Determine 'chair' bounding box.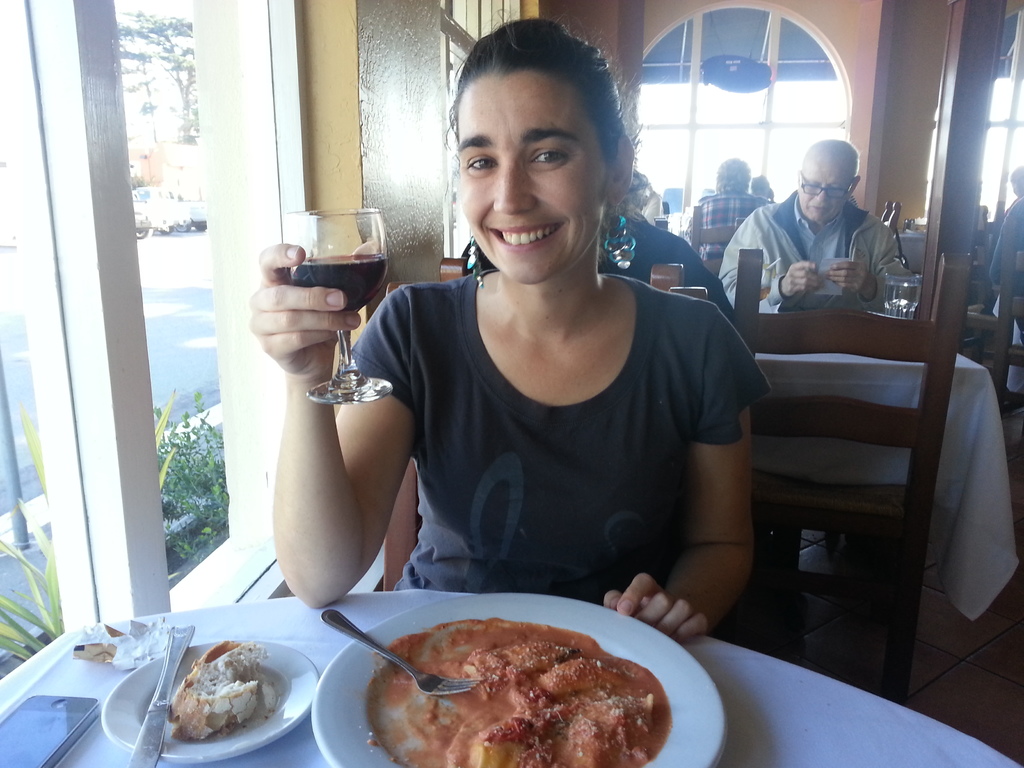
Determined: locate(693, 207, 767, 281).
